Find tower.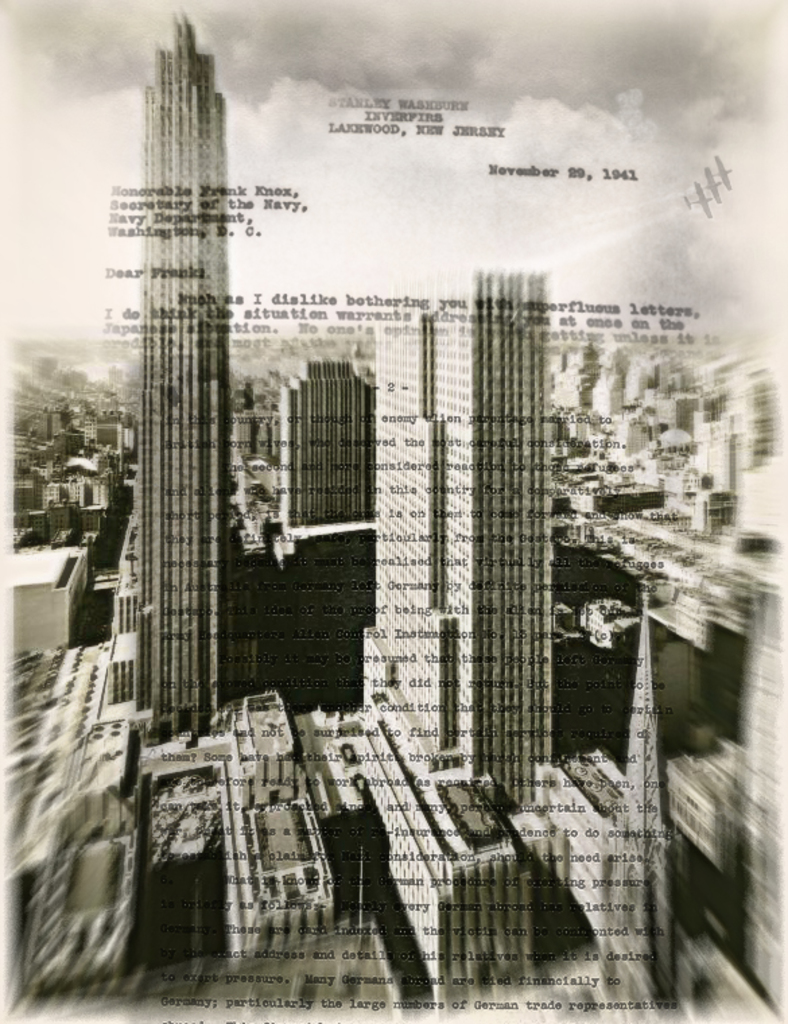
BBox(357, 264, 555, 821).
